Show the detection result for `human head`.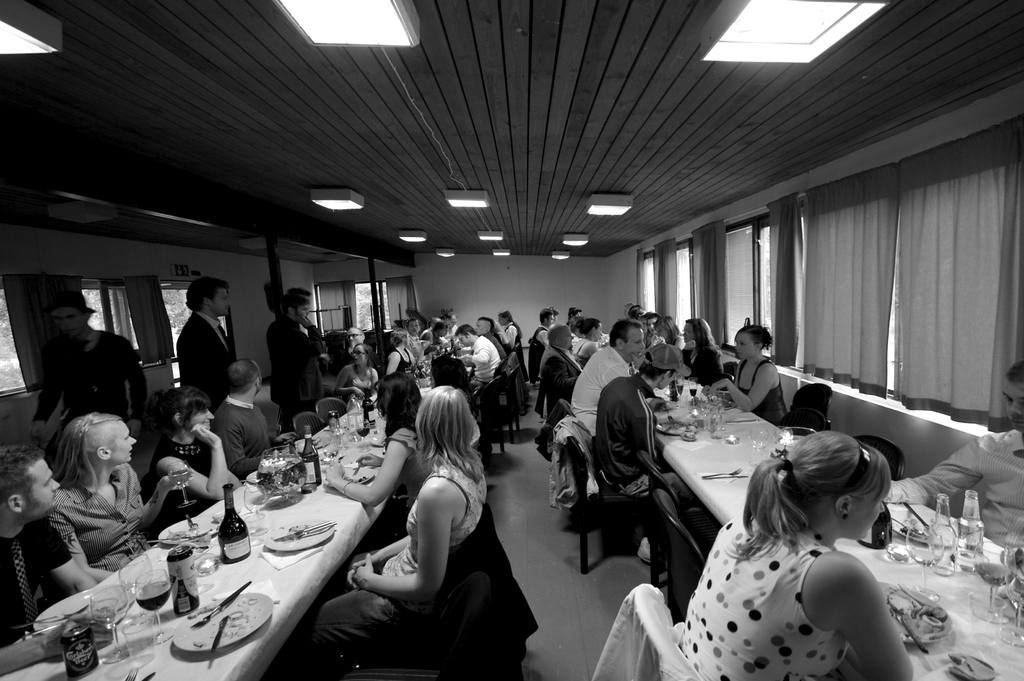
rect(648, 311, 659, 333).
